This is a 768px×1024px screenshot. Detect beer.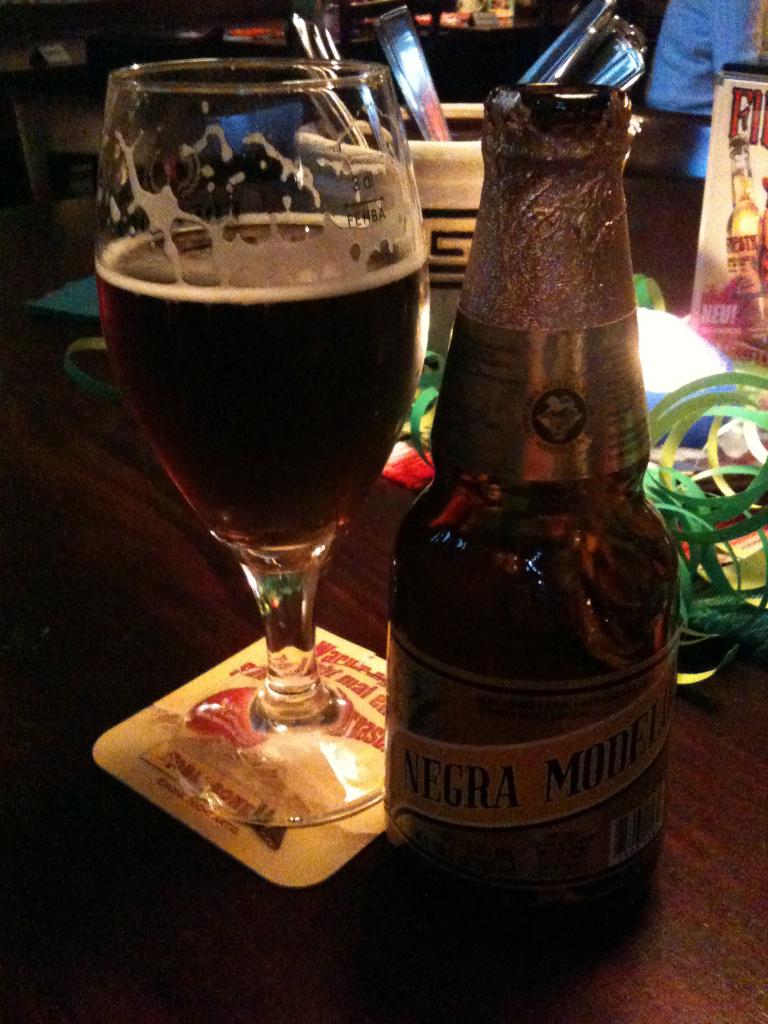
box(364, 52, 708, 970).
